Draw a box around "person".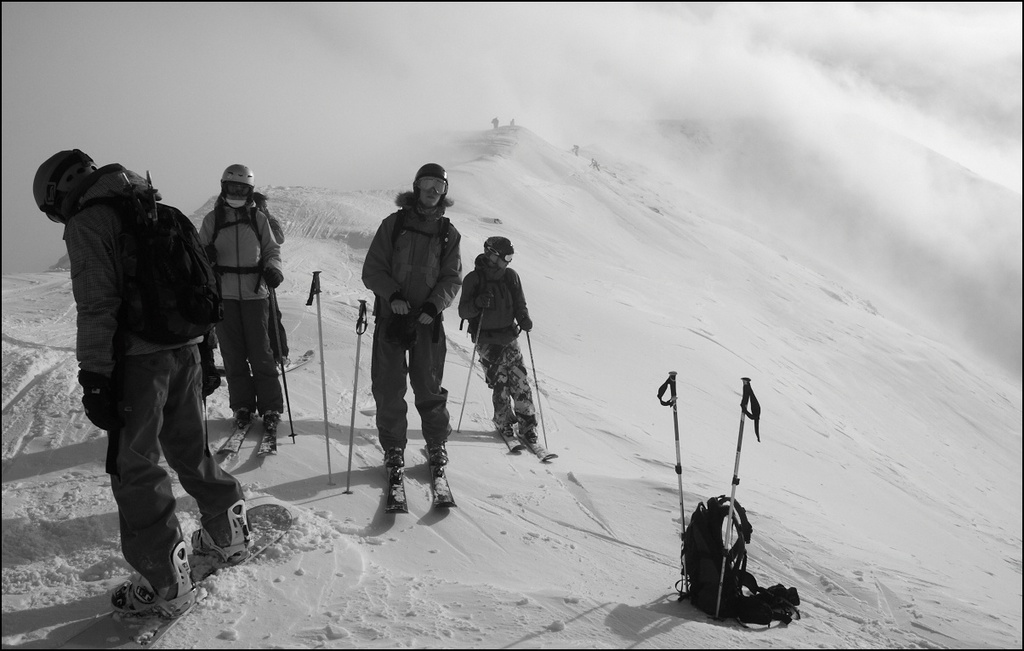
198 163 288 431.
